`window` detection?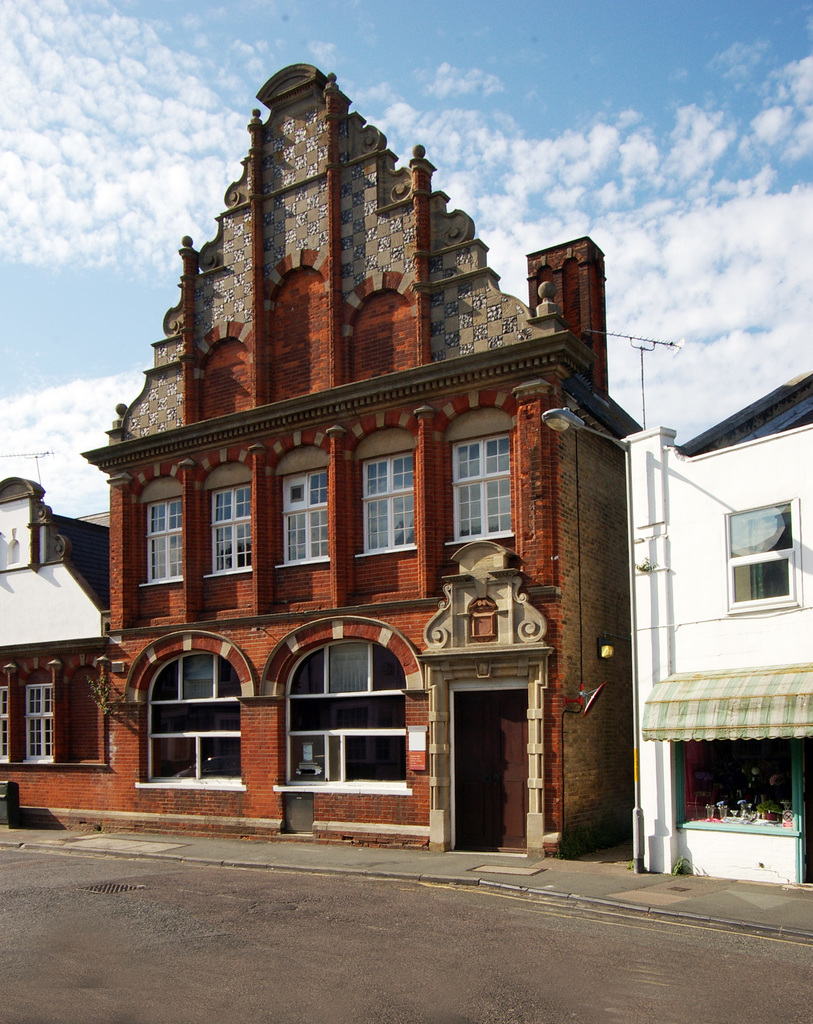
140, 497, 187, 586
